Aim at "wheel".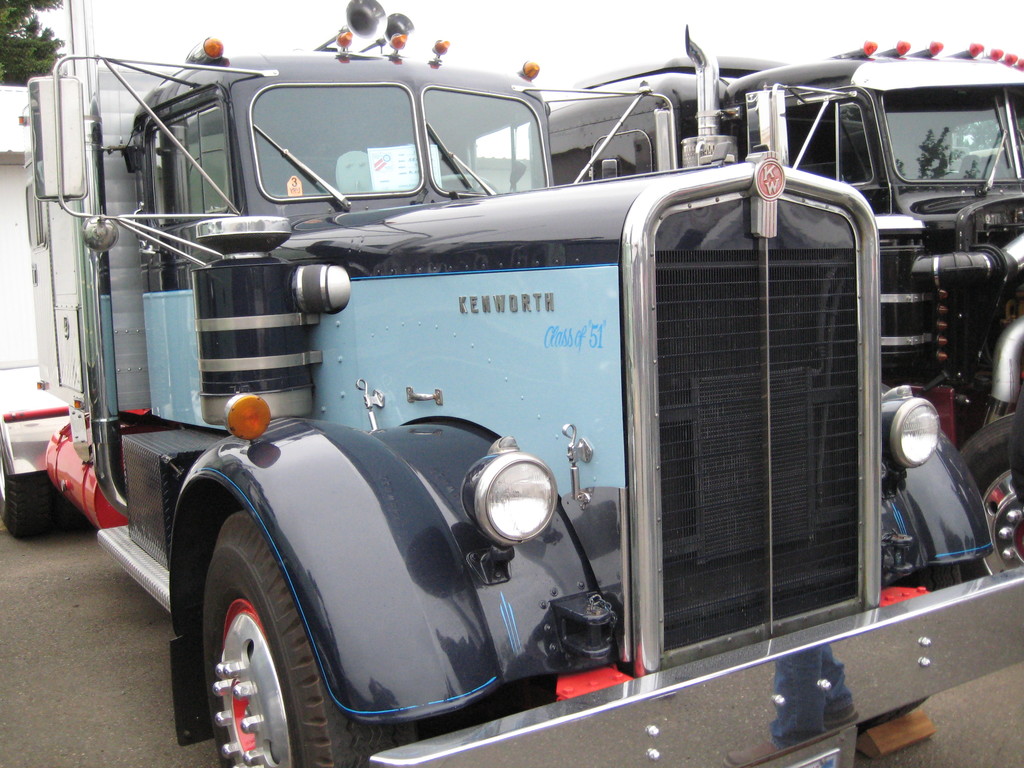
Aimed at {"left": 0, "top": 452, "right": 63, "bottom": 545}.
